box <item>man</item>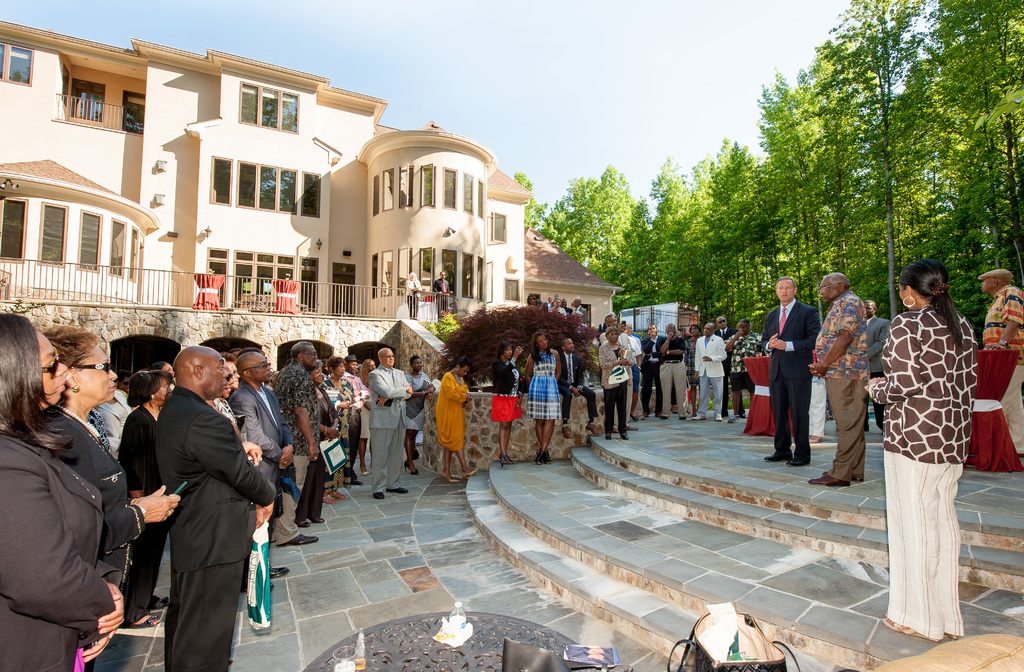
558/336/601/441
